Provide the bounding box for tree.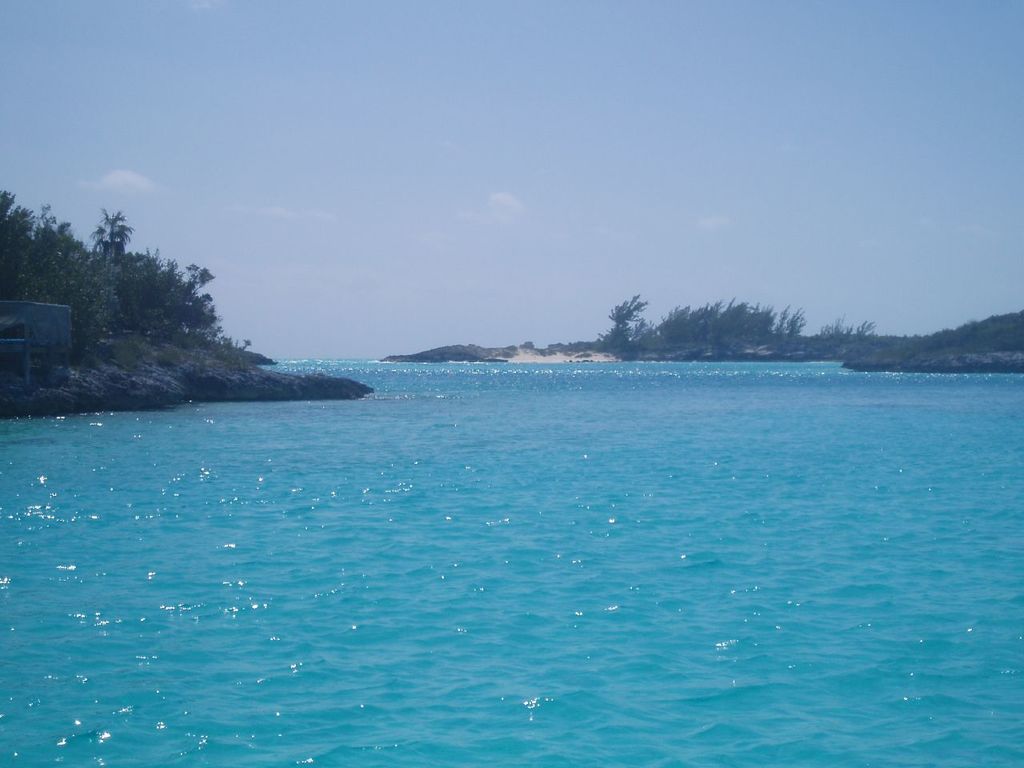
(605,290,650,335).
